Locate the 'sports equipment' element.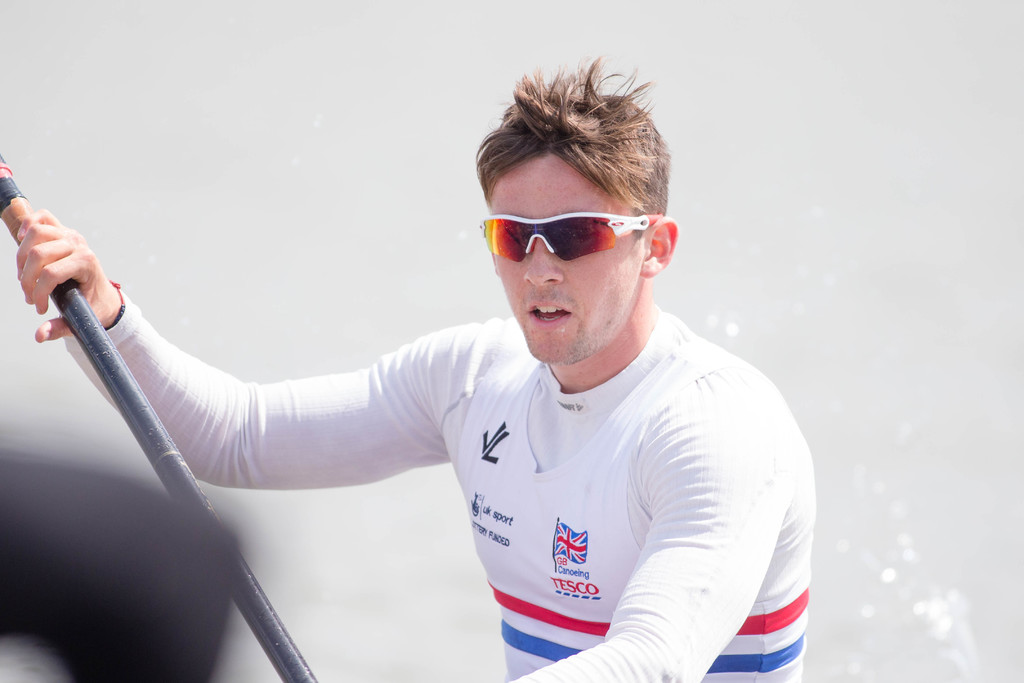
Element bbox: (61, 286, 815, 682).
